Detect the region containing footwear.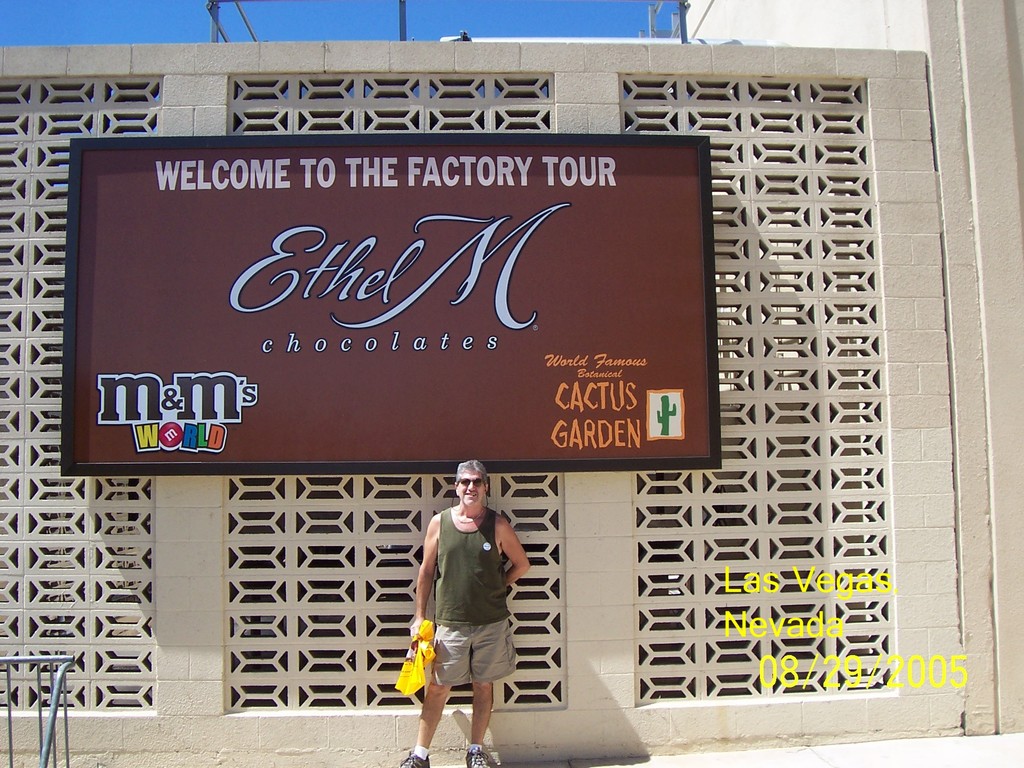
(401, 750, 440, 767).
